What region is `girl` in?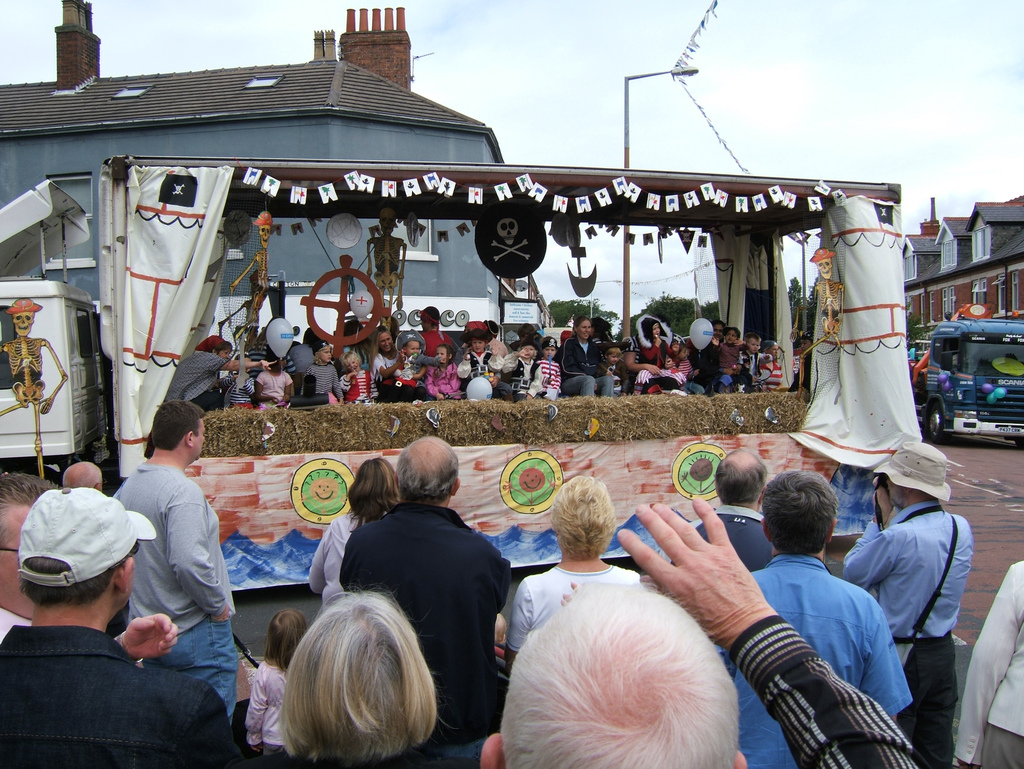
[393, 337, 446, 385].
